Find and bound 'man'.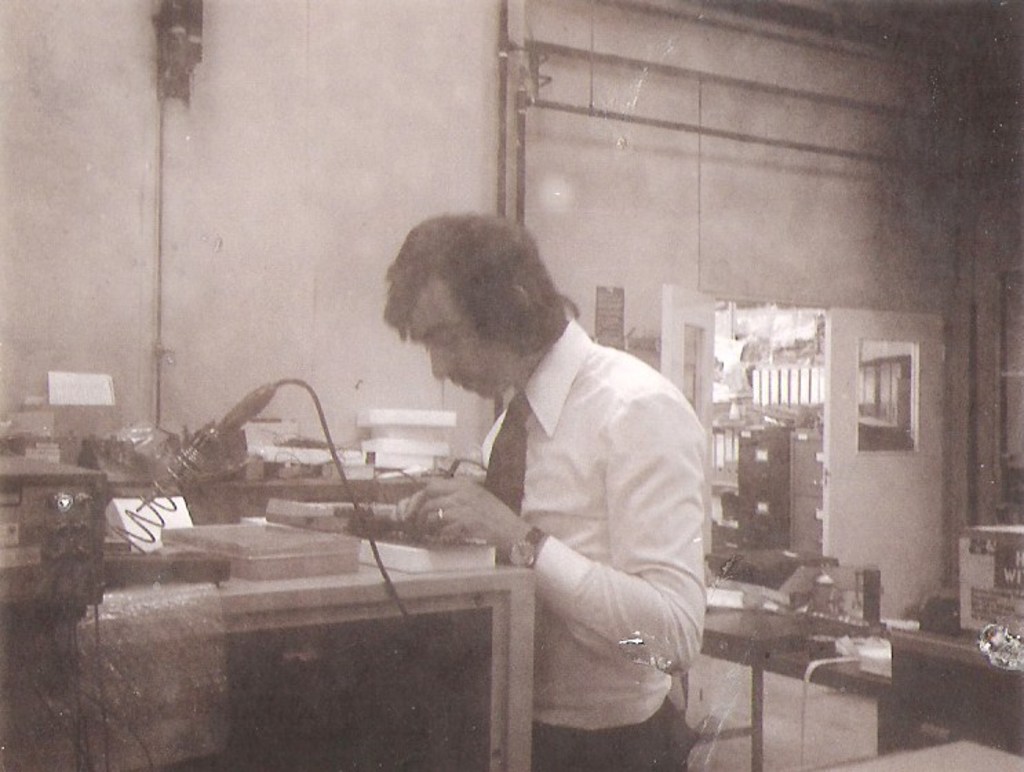
Bound: <bbox>360, 199, 732, 736</bbox>.
